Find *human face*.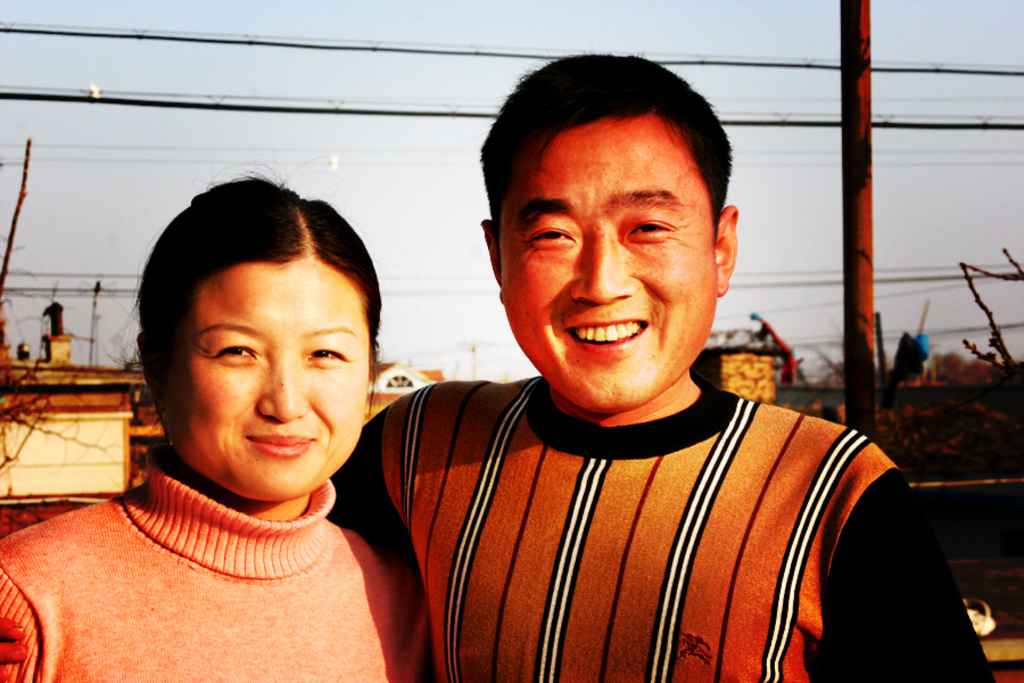
l=501, t=115, r=716, b=411.
